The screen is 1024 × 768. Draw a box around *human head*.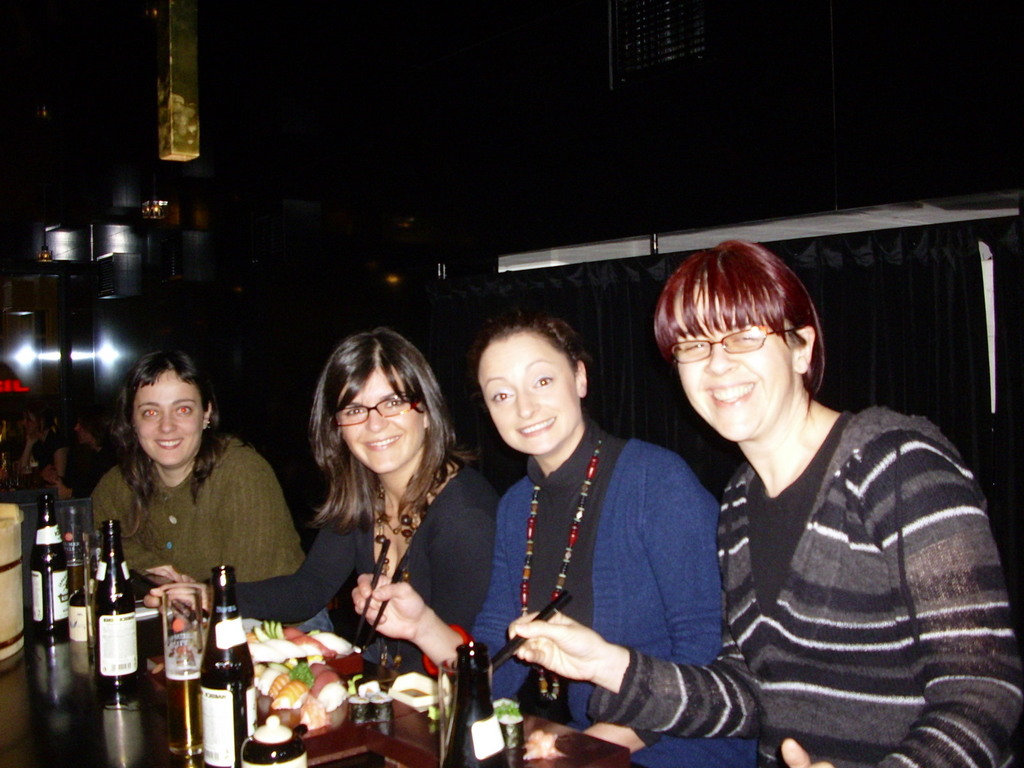
654/246/818/442.
